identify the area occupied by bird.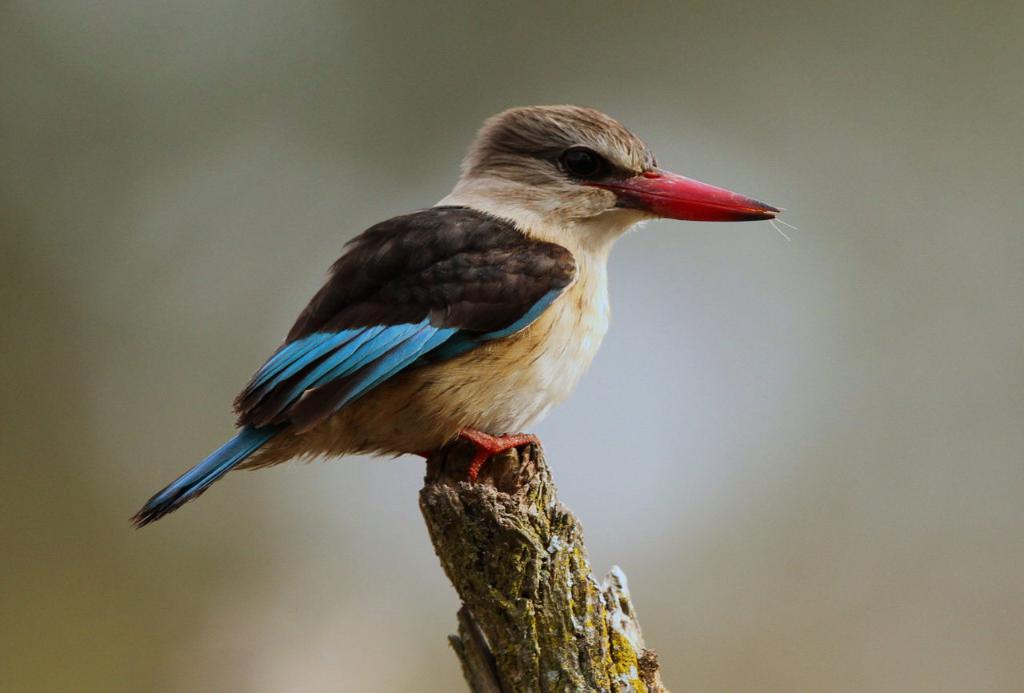
Area: <bbox>106, 117, 755, 520</bbox>.
